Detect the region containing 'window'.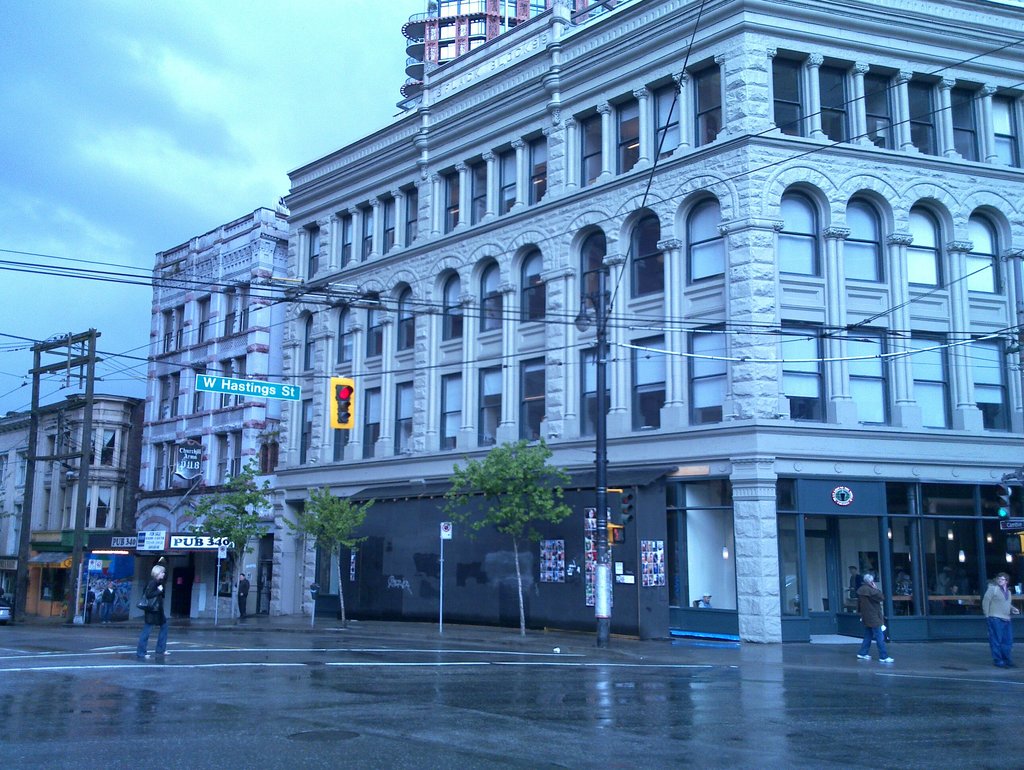
405 293 419 344.
